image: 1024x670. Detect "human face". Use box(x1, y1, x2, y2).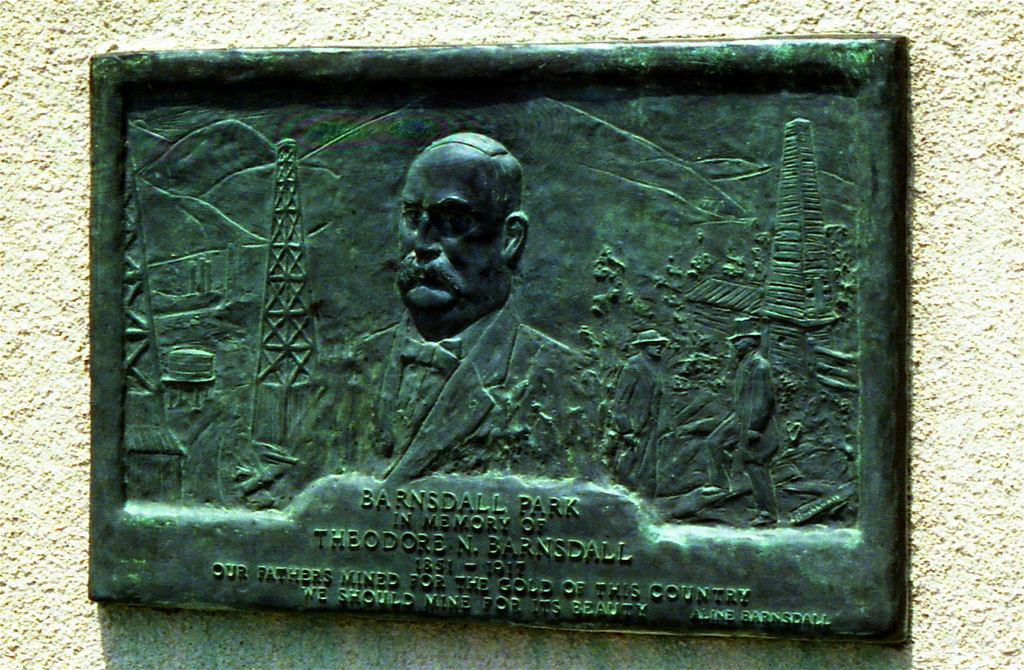
box(396, 129, 530, 319).
